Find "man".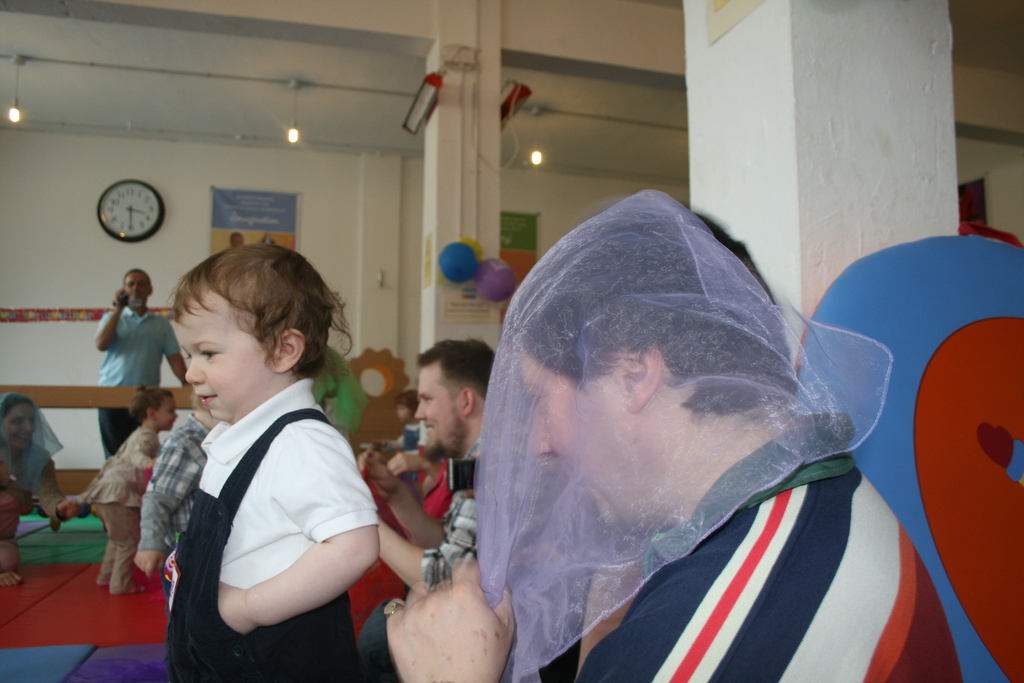
box(94, 281, 176, 440).
